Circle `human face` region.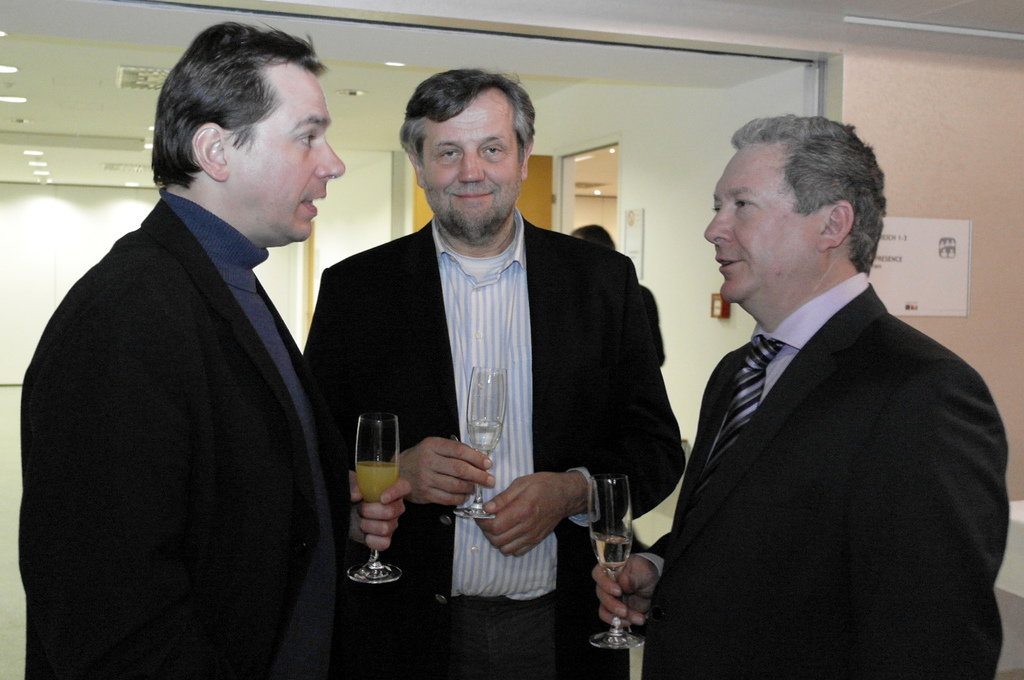
Region: 412/89/527/246.
